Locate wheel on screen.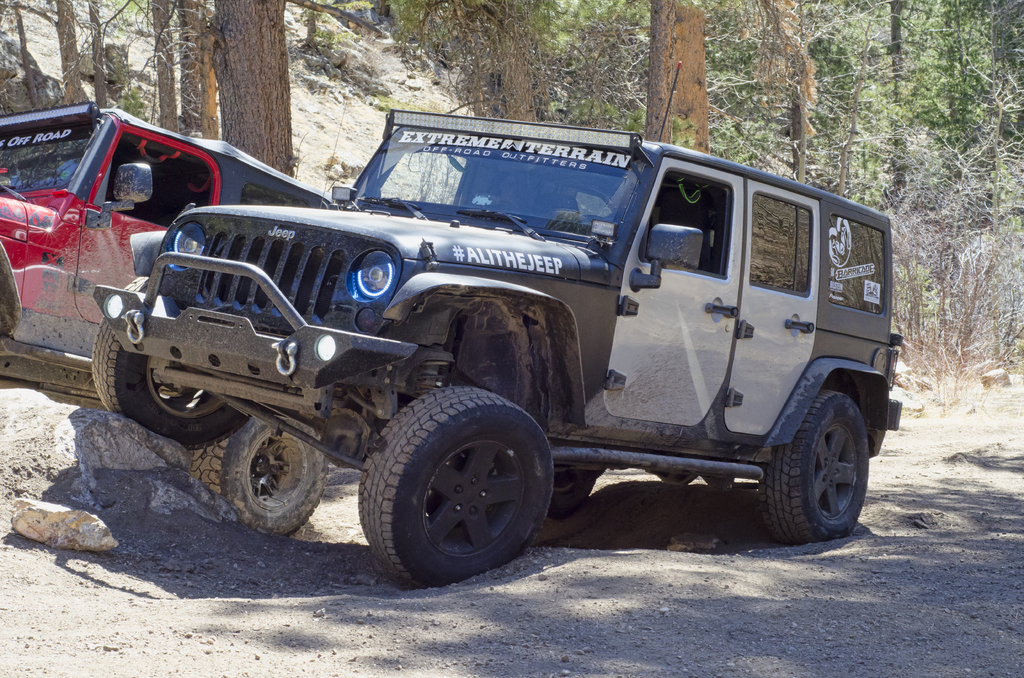
On screen at l=758, t=387, r=874, b=550.
